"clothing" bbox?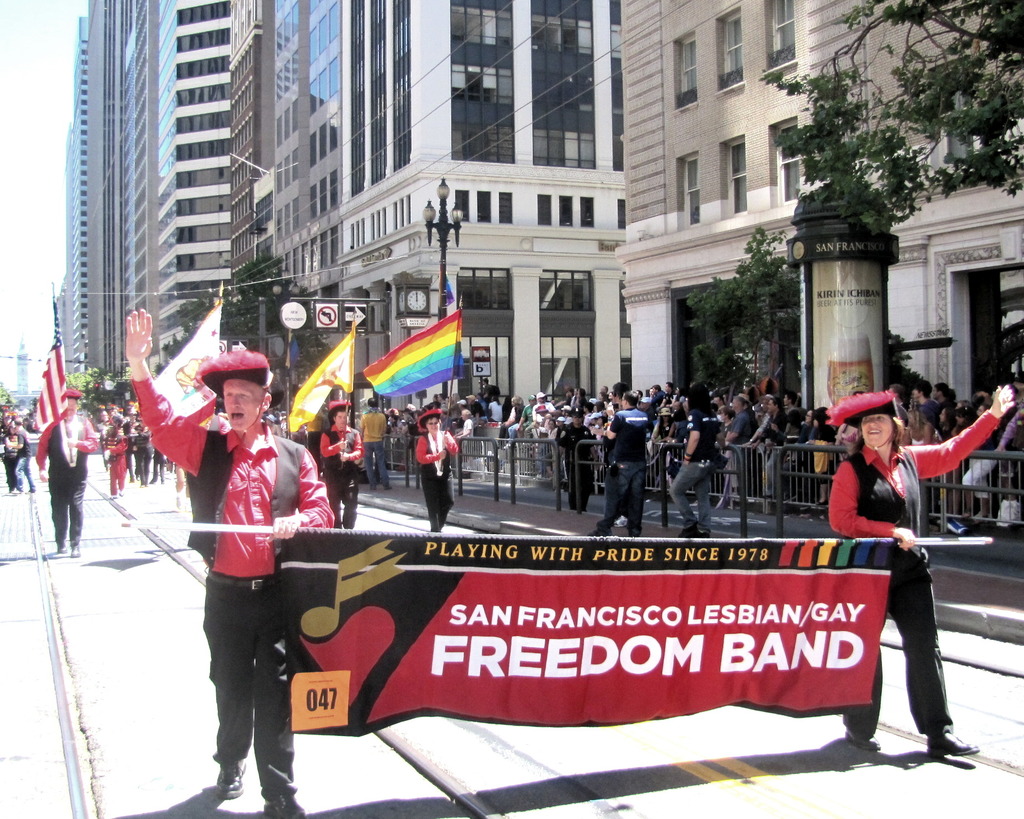
312:426:368:532
